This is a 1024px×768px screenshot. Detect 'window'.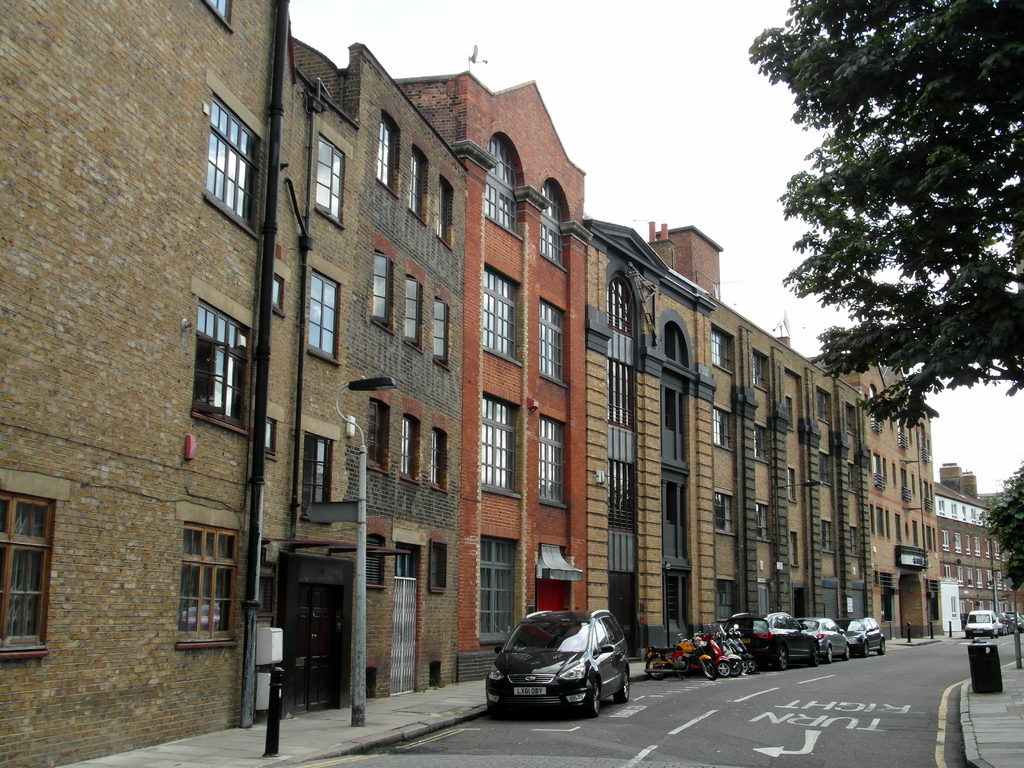
x1=789 y1=533 x2=801 y2=564.
